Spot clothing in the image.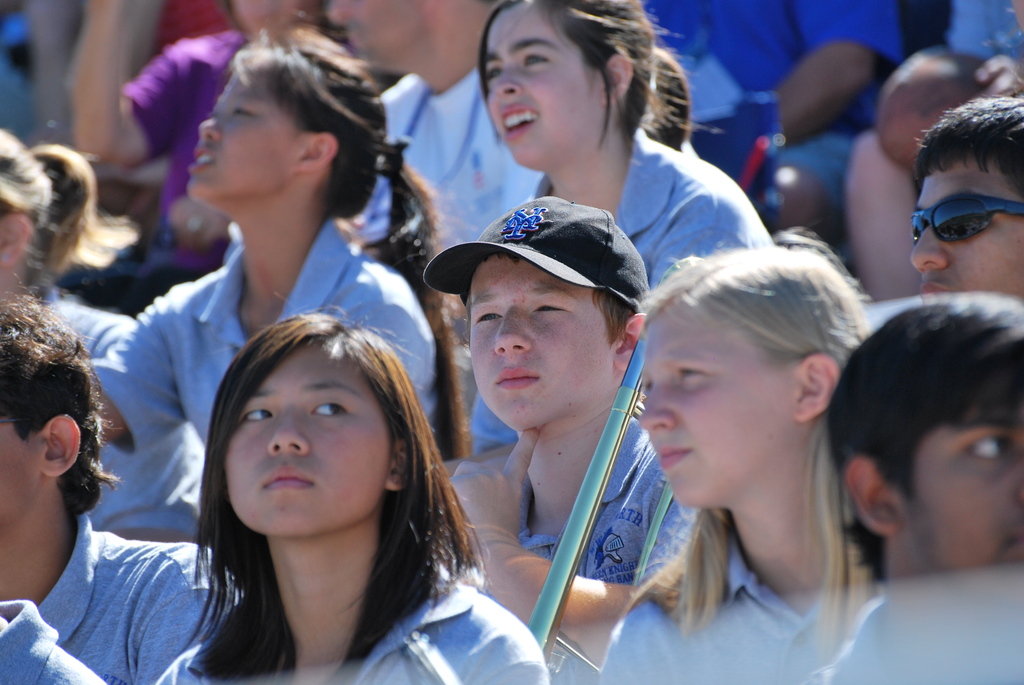
clothing found at [473, 125, 772, 453].
